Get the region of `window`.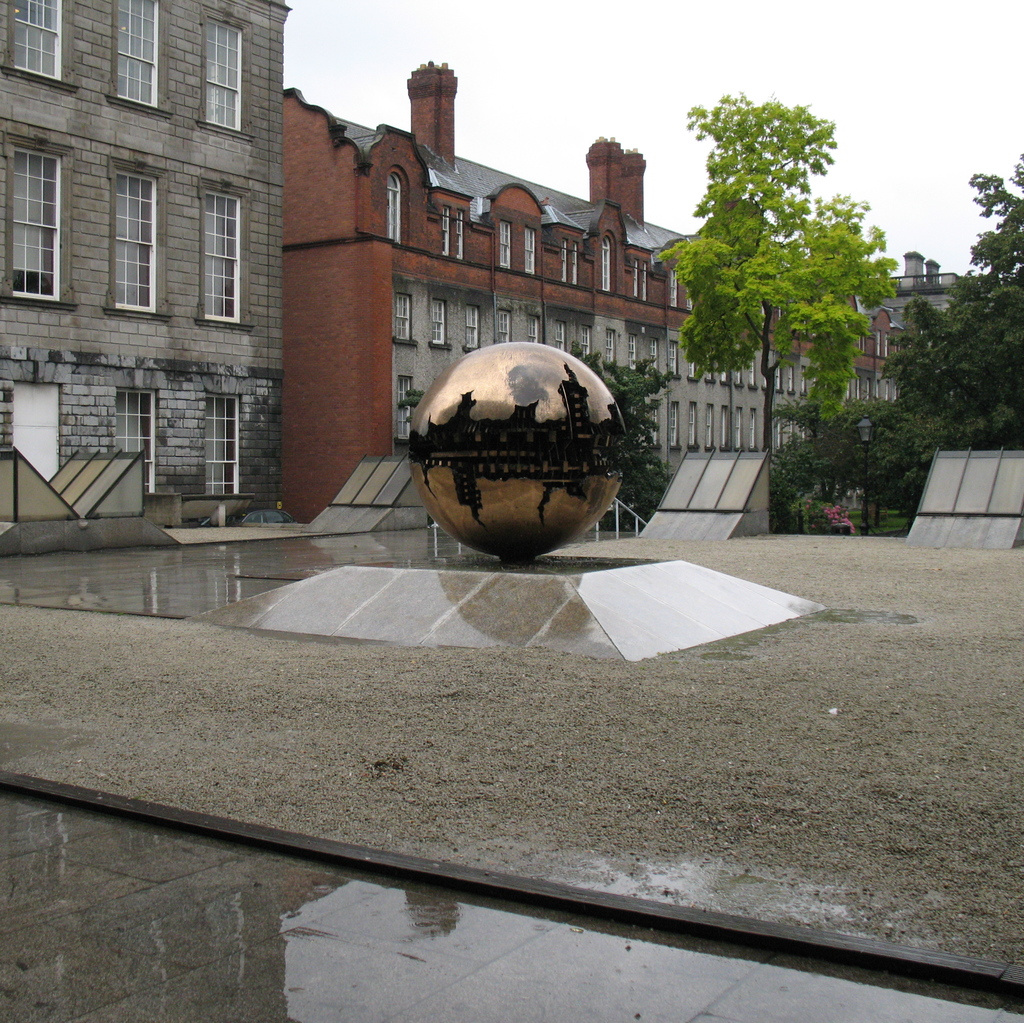
x1=16, y1=0, x2=70, y2=87.
